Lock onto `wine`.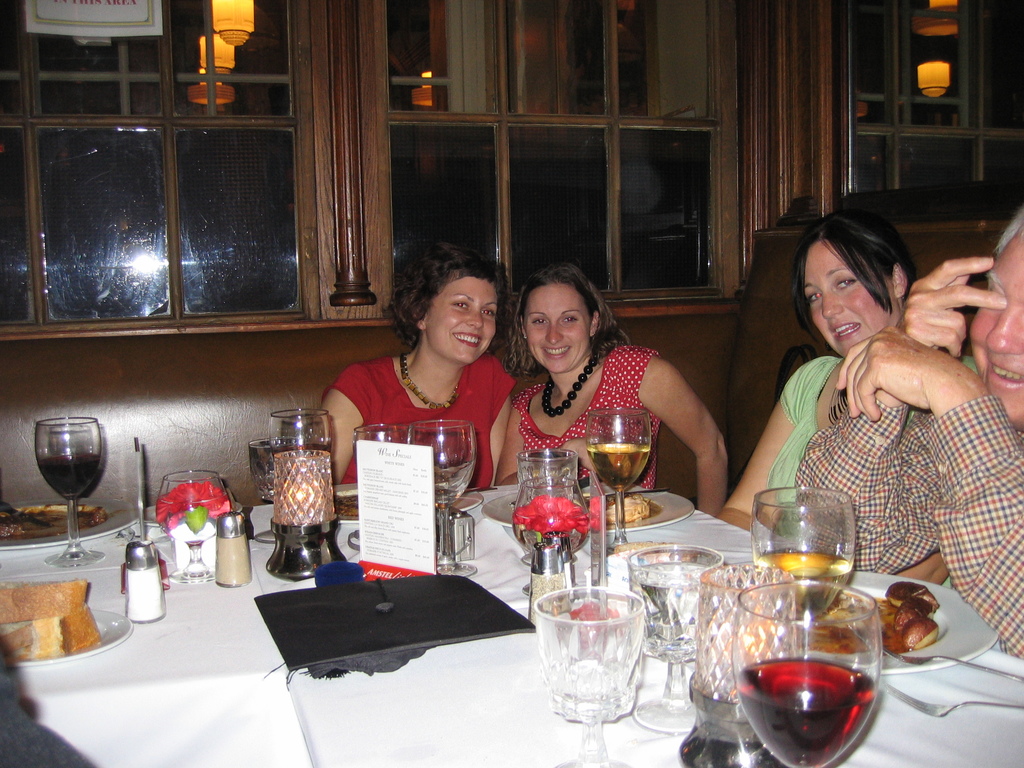
Locked: {"x1": 39, "y1": 448, "x2": 104, "y2": 505}.
